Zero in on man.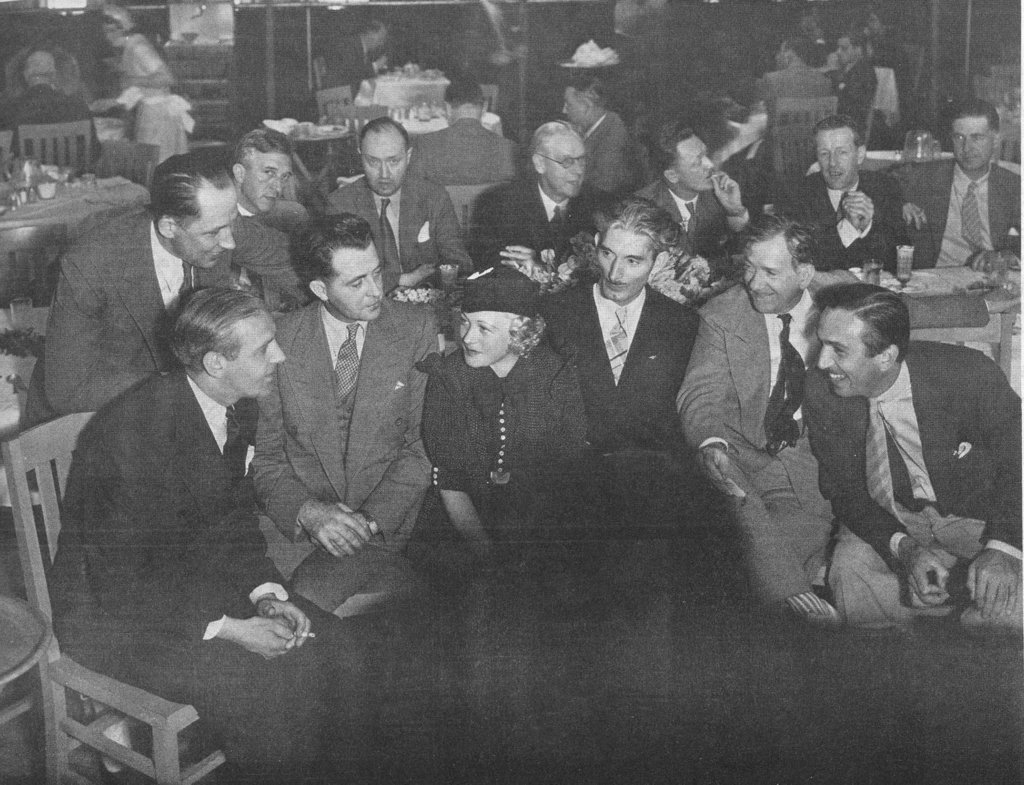
Zeroed in: <box>557,197,695,548</box>.
